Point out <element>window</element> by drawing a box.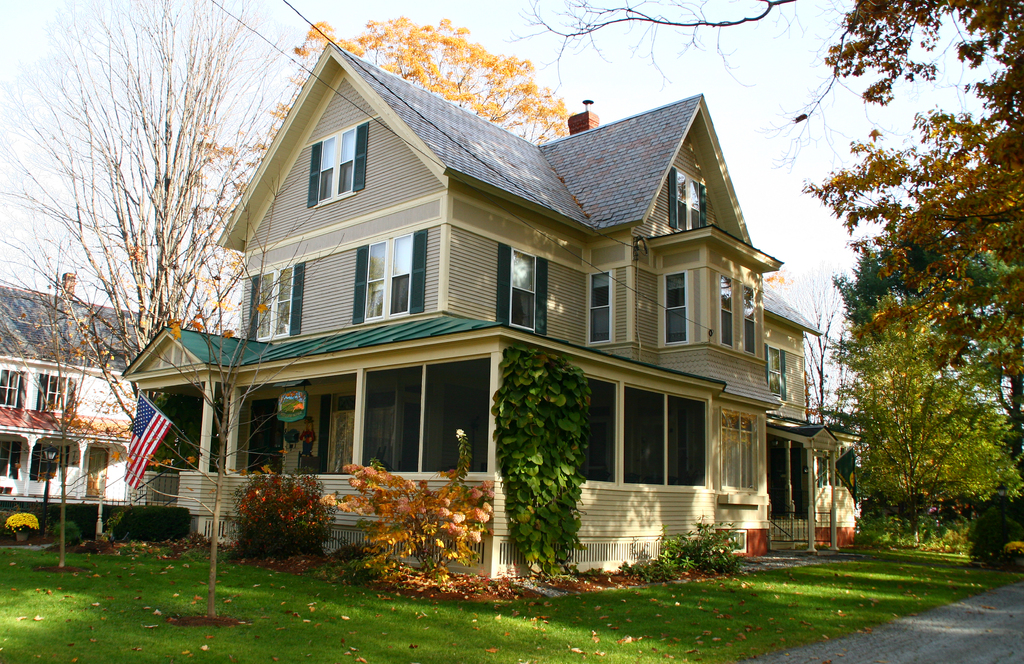
678 166 698 230.
